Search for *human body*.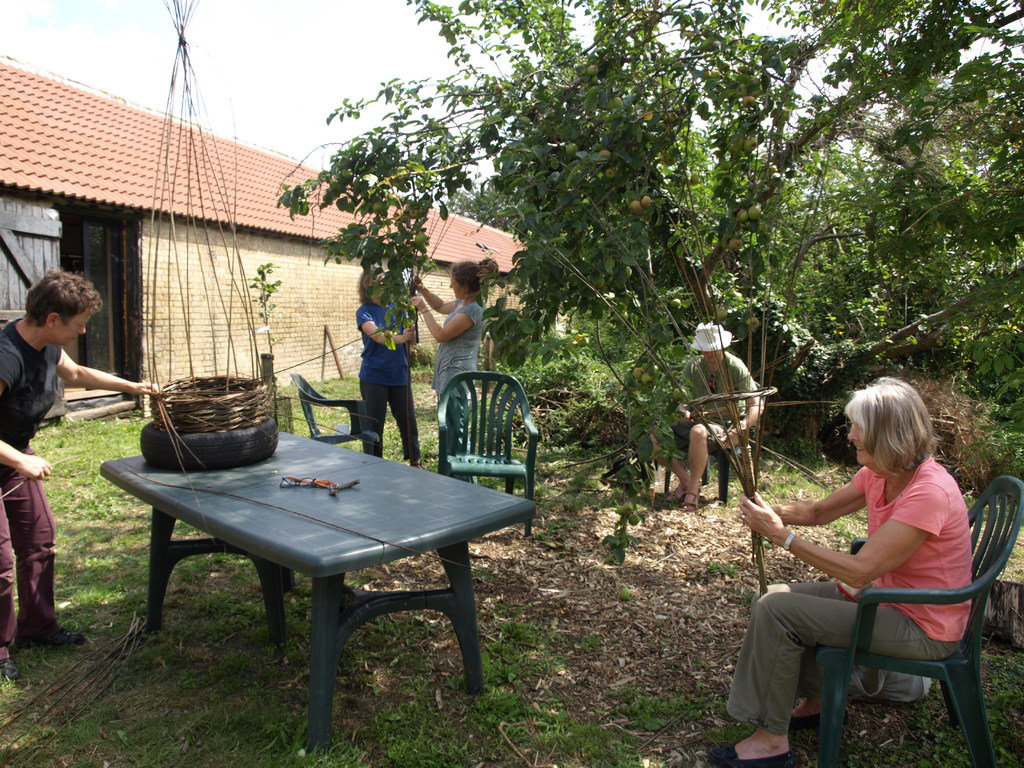
Found at left=708, top=451, right=972, bottom=767.
